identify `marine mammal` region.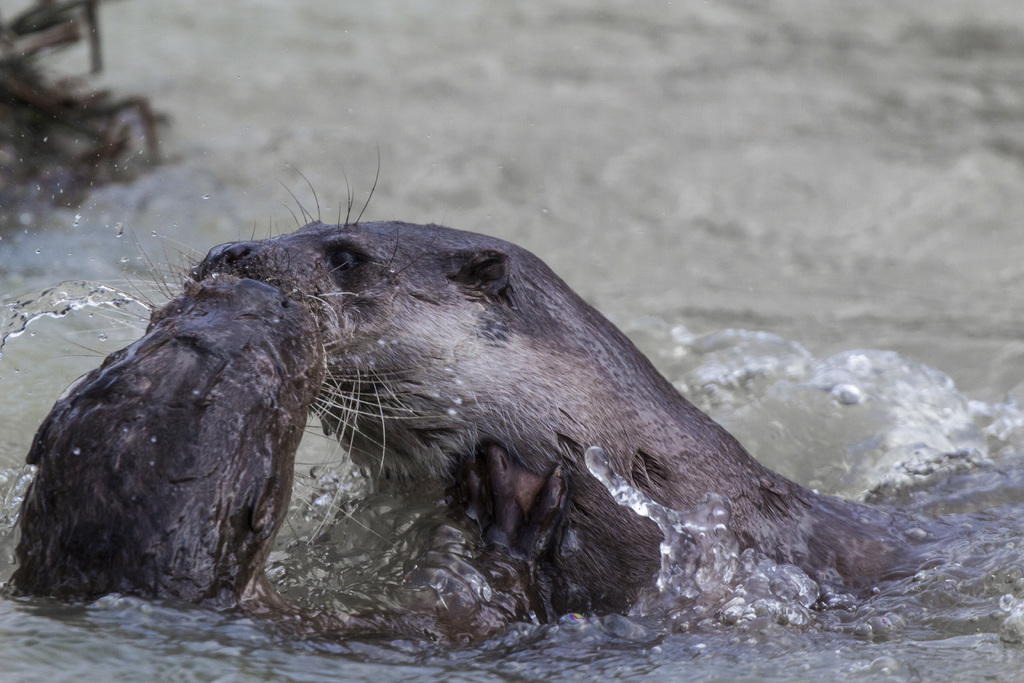
Region: region(273, 140, 924, 623).
